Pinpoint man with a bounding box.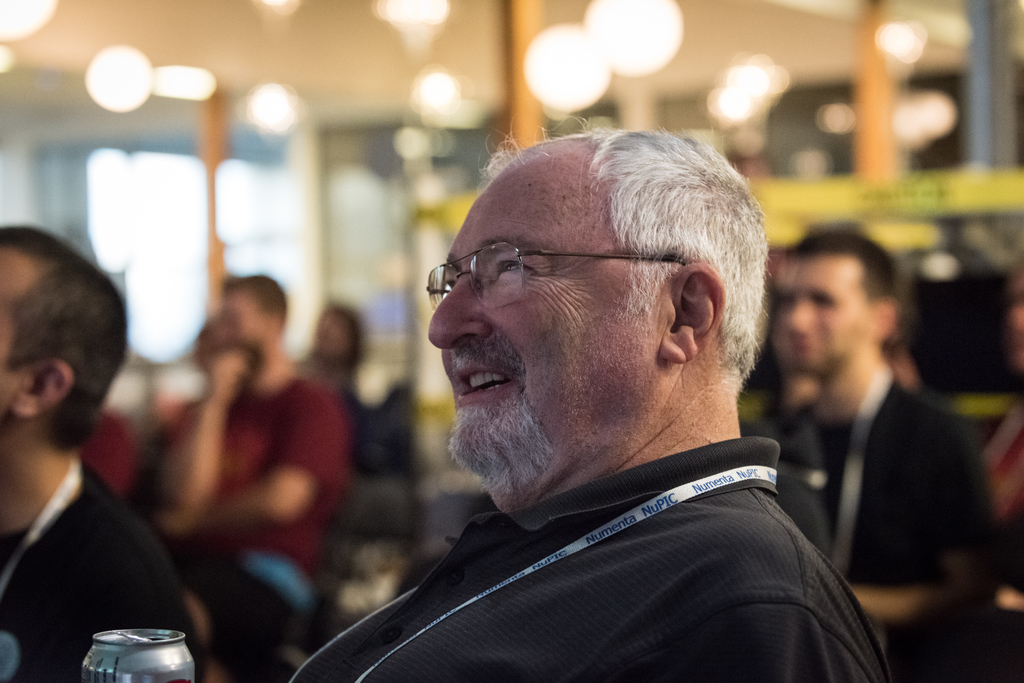
274, 130, 881, 682.
